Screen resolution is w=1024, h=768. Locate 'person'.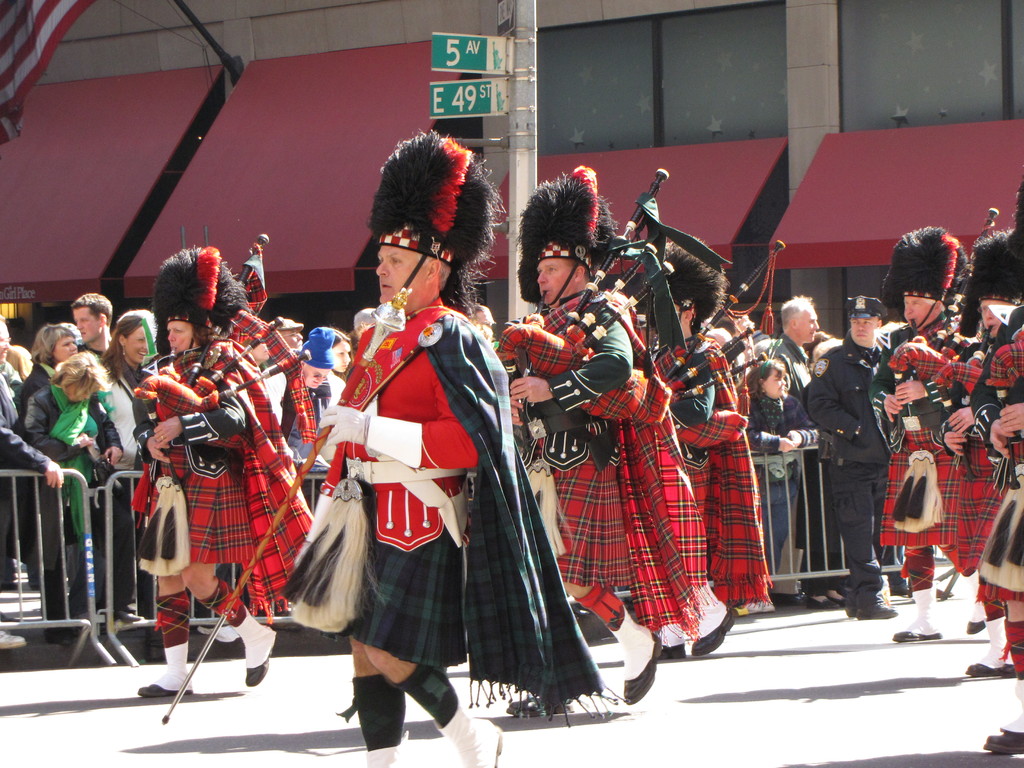
(72,292,111,356).
